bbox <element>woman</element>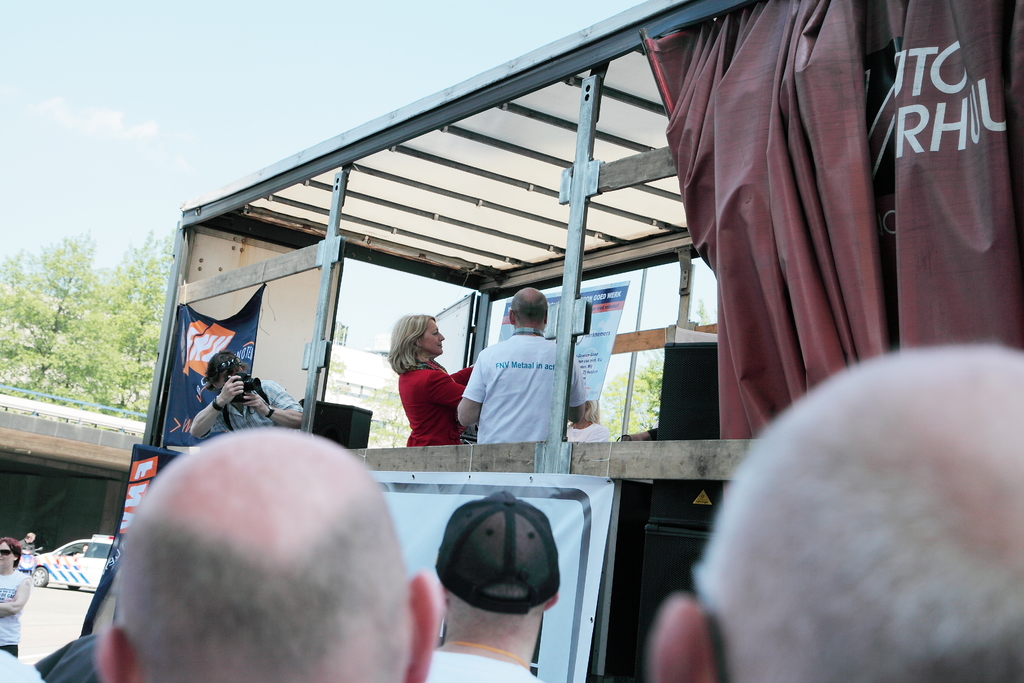
<region>374, 315, 470, 460</region>
